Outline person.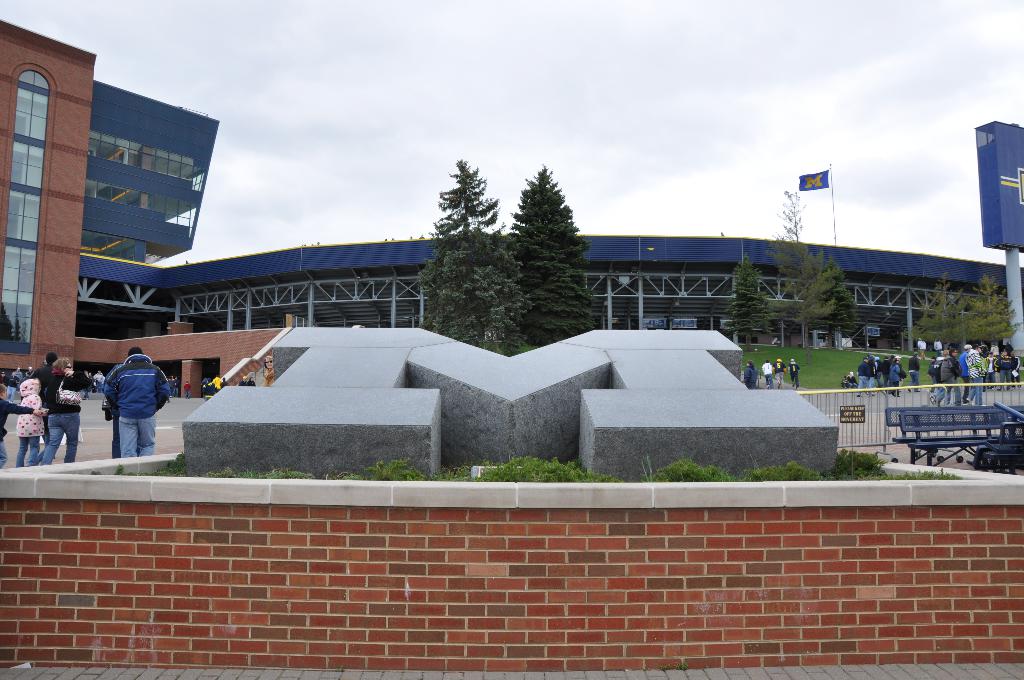
Outline: (x1=87, y1=340, x2=162, y2=465).
